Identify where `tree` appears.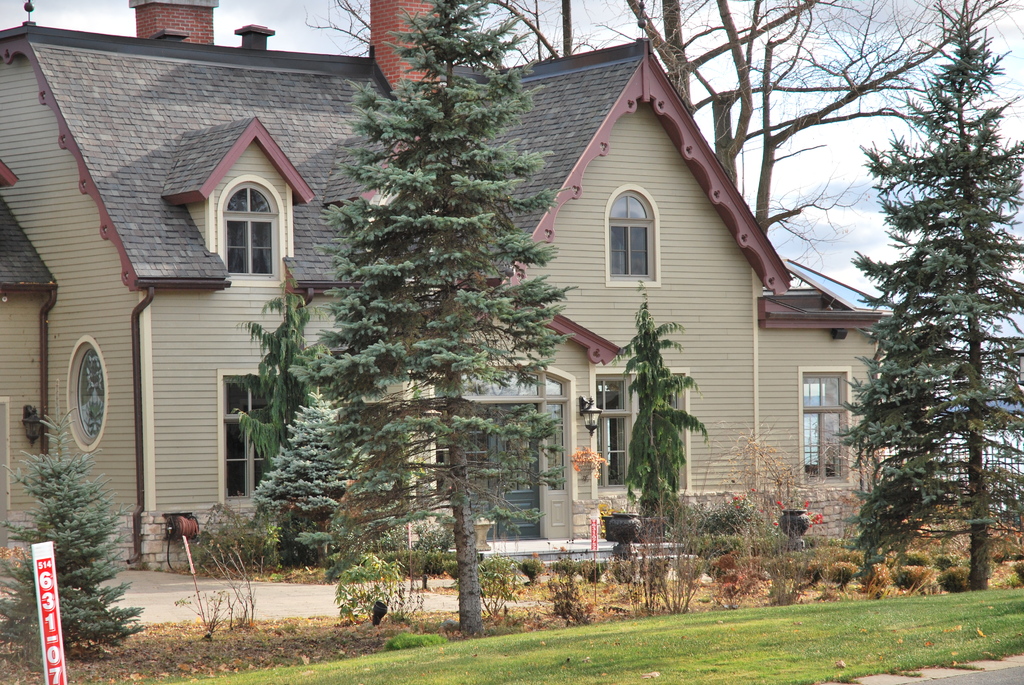
Appears at bbox=[491, 0, 1023, 235].
